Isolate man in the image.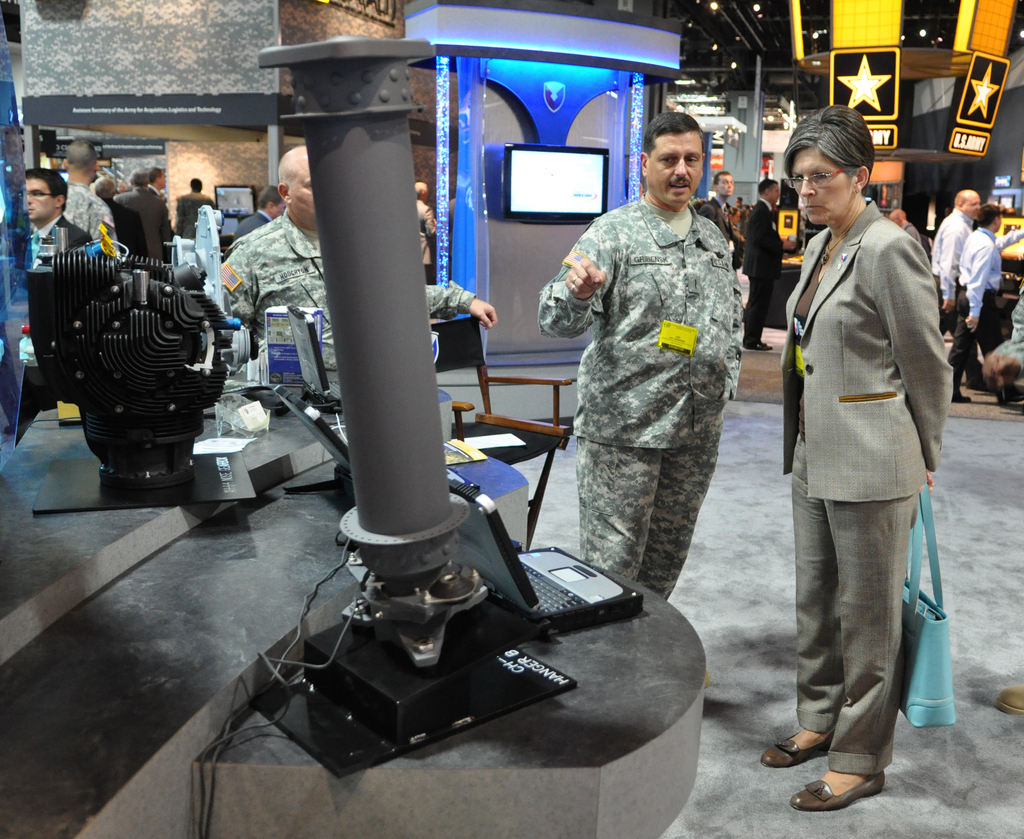
Isolated region: (913, 184, 994, 402).
